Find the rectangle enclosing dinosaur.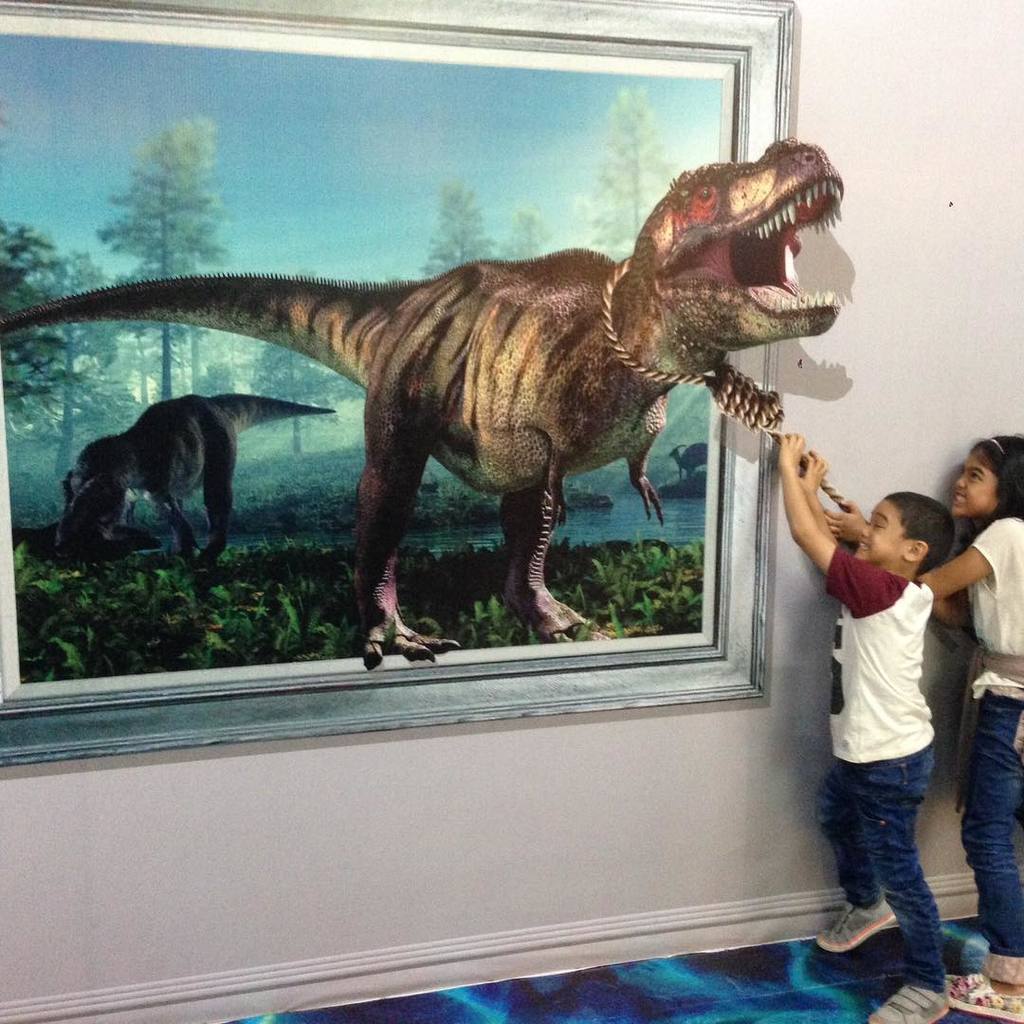
0, 134, 846, 667.
